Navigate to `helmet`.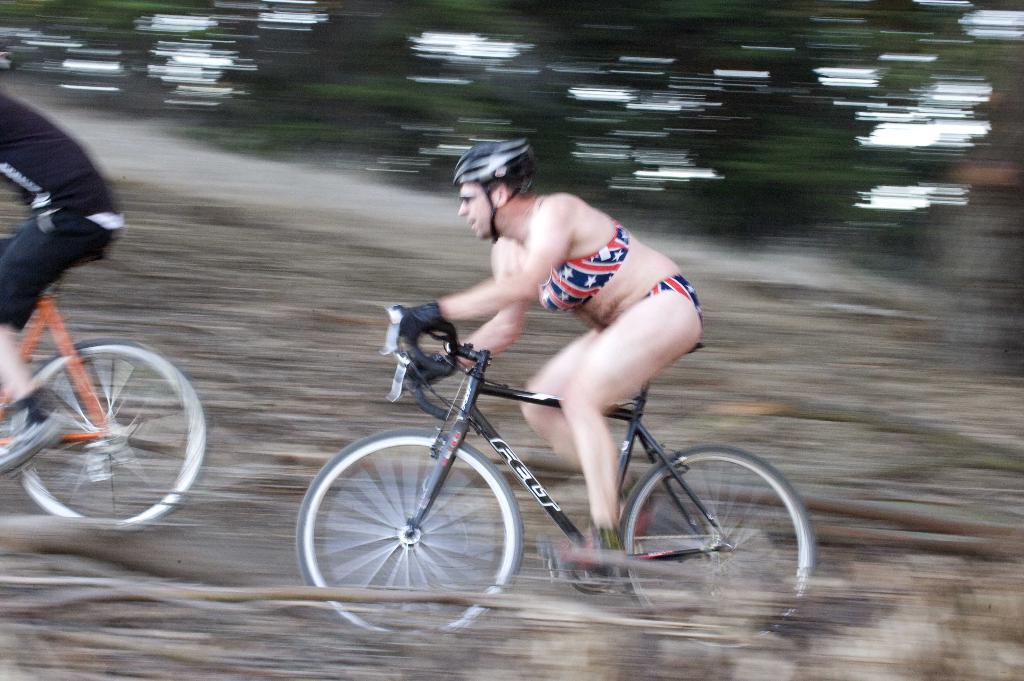
Navigation target: {"left": 446, "top": 146, "right": 532, "bottom": 233}.
